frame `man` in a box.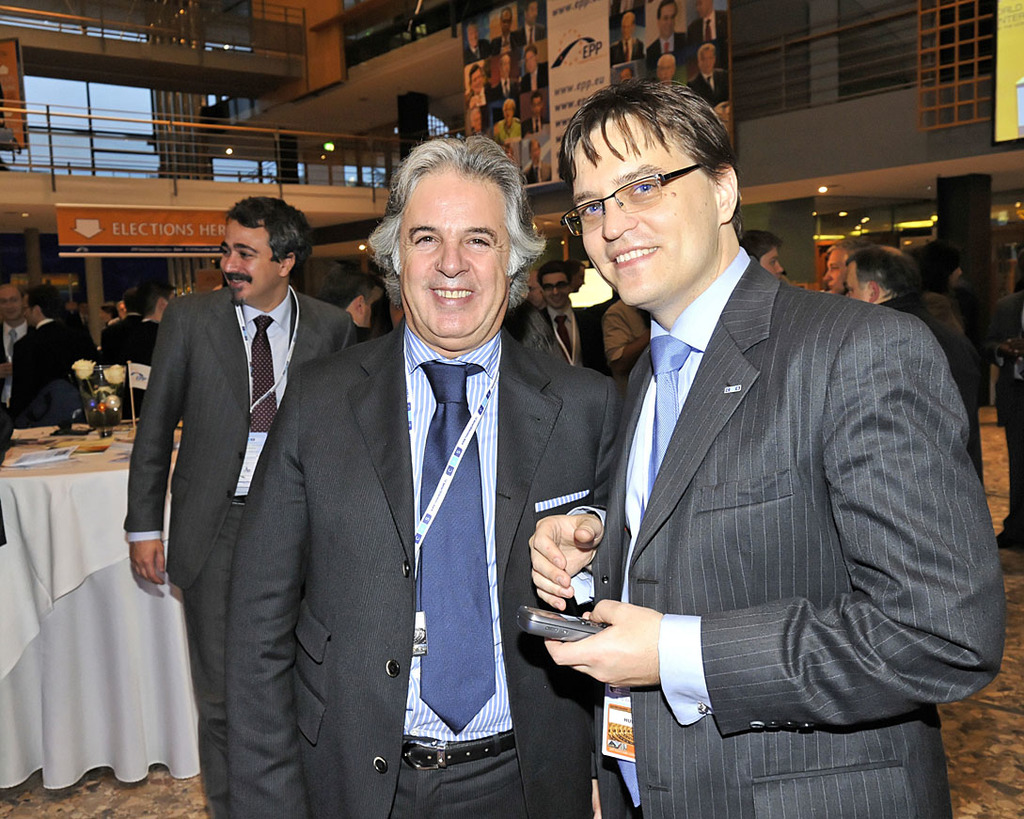
[495,9,516,60].
